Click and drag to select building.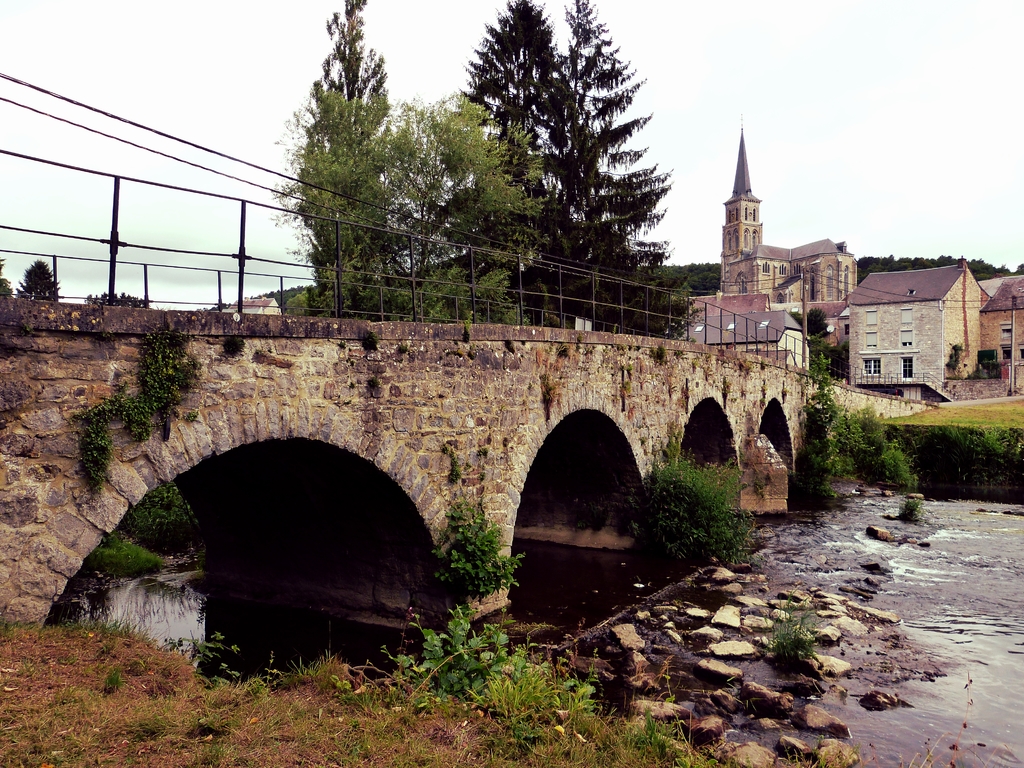
Selection: {"left": 977, "top": 268, "right": 1023, "bottom": 394}.
